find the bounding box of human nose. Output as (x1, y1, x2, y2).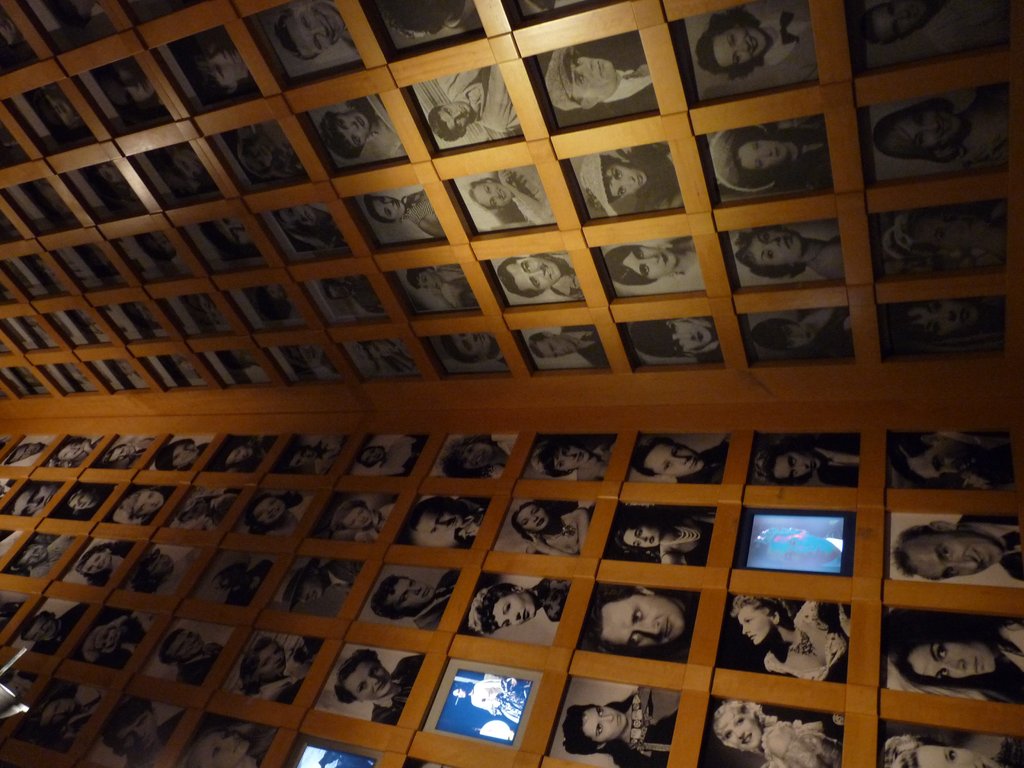
(604, 713, 612, 721).
